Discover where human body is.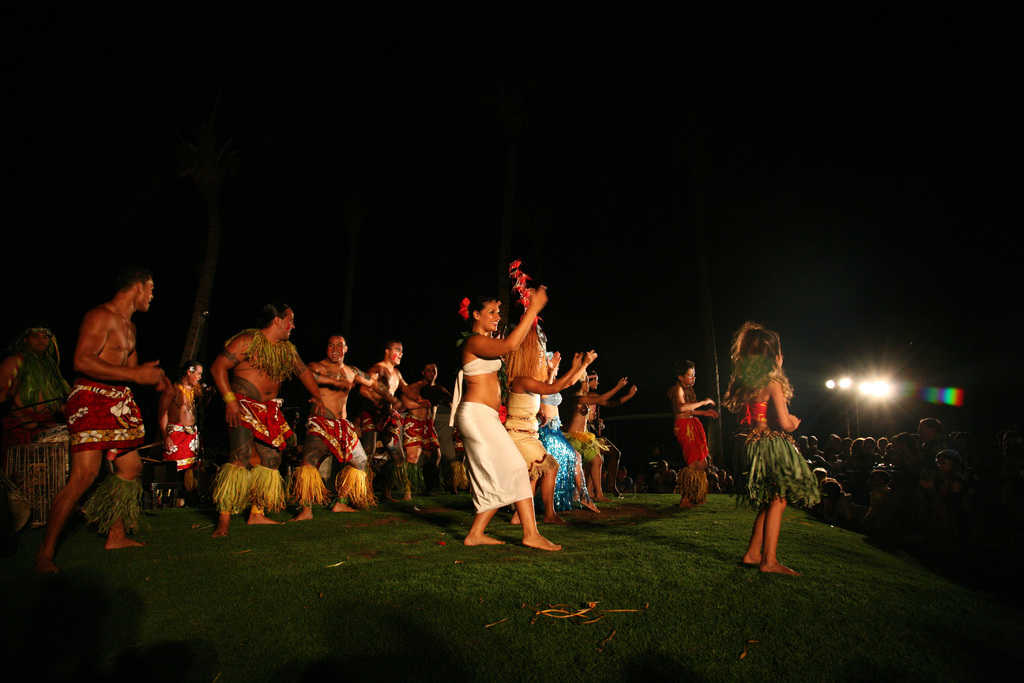
Discovered at select_region(204, 294, 325, 533).
